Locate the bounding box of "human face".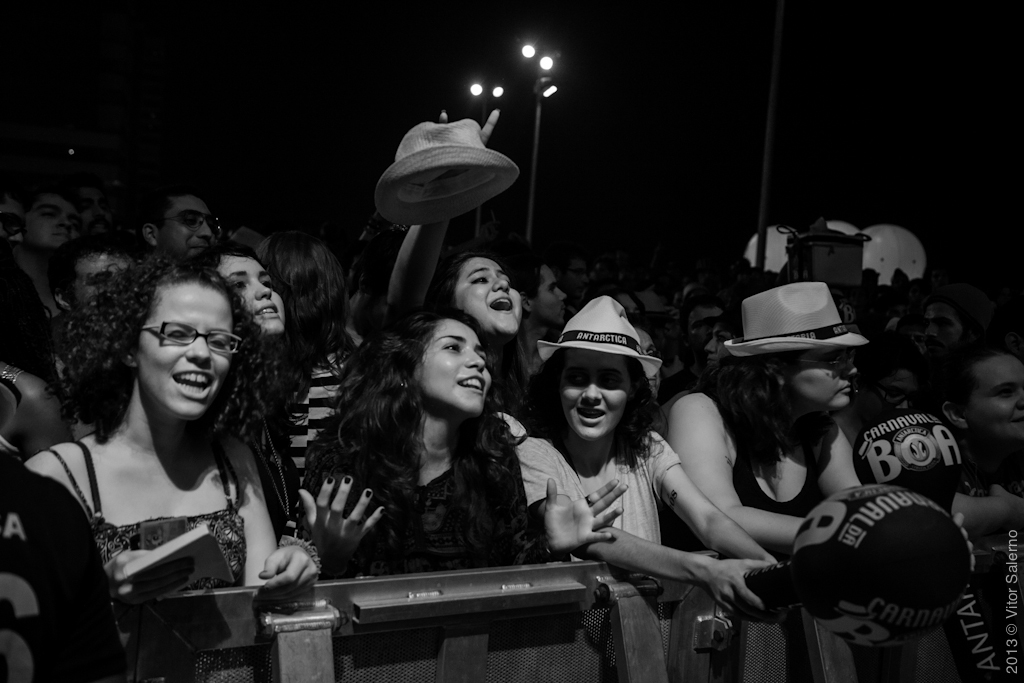
Bounding box: detection(635, 328, 659, 396).
